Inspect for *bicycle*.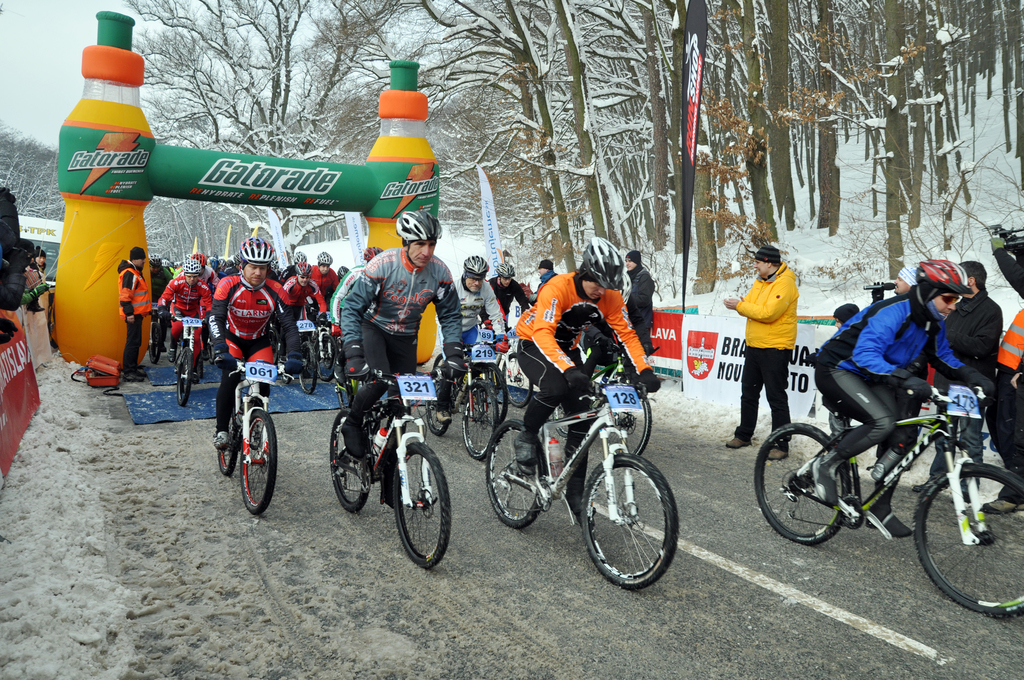
Inspection: box(591, 341, 659, 462).
